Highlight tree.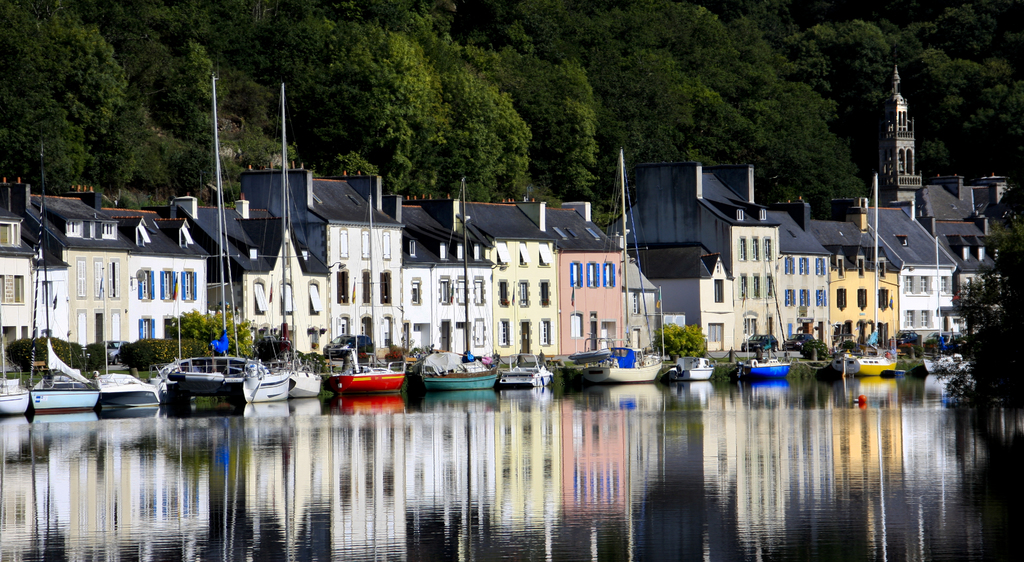
Highlighted region: 168,306,257,359.
